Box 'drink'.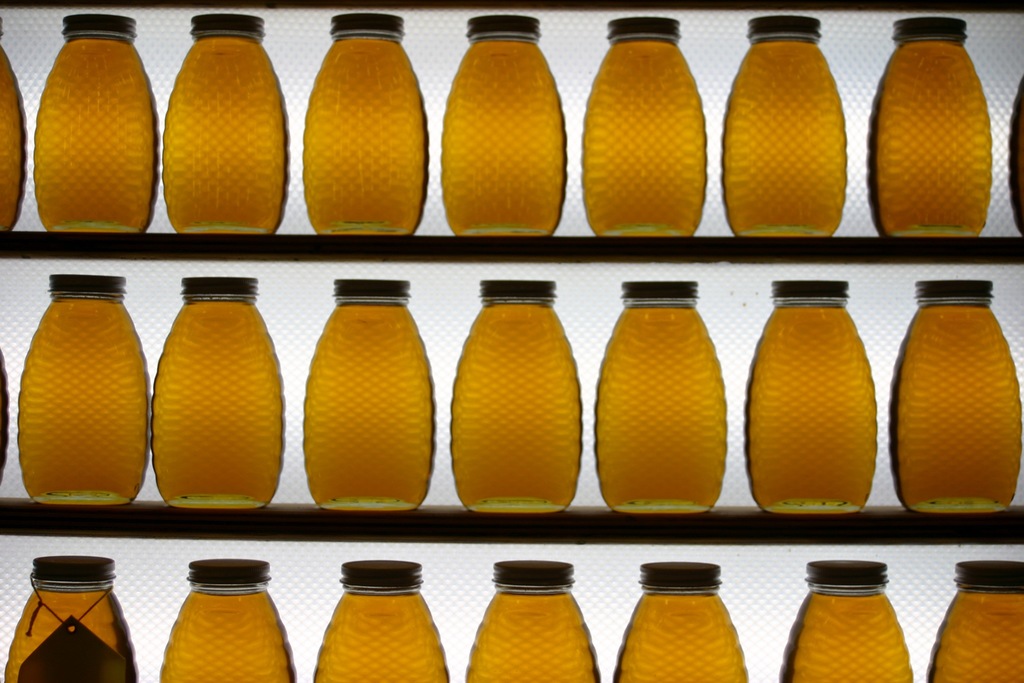
l=156, t=568, r=282, b=682.
